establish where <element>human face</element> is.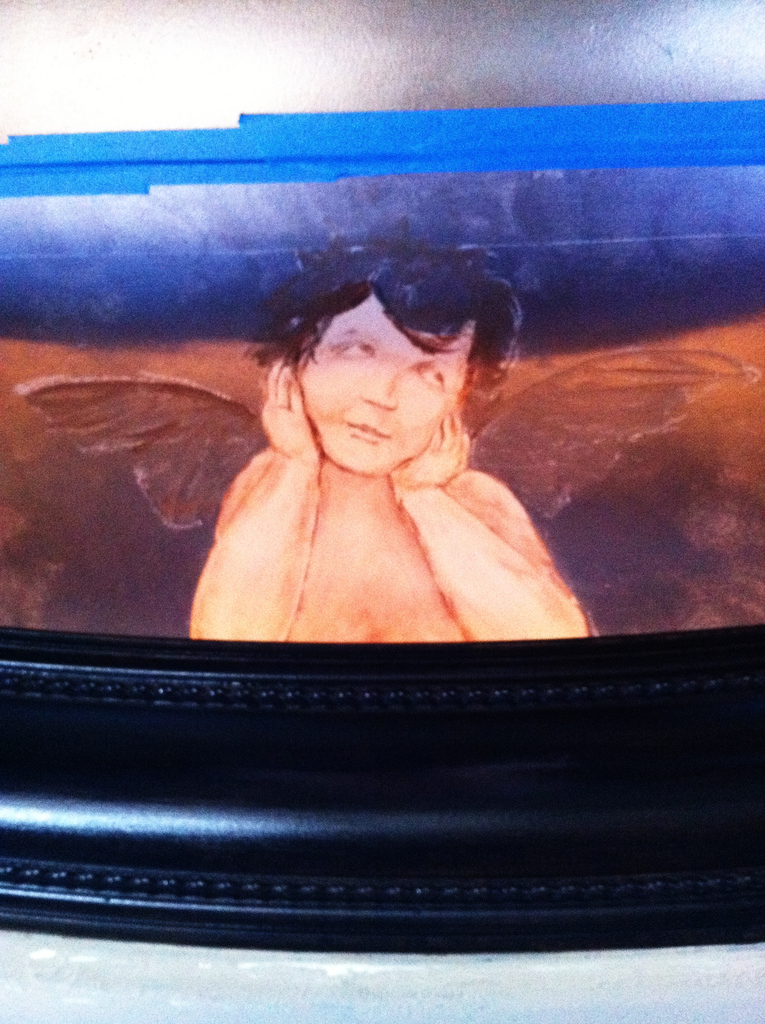
Established at {"left": 294, "top": 303, "right": 466, "bottom": 476}.
